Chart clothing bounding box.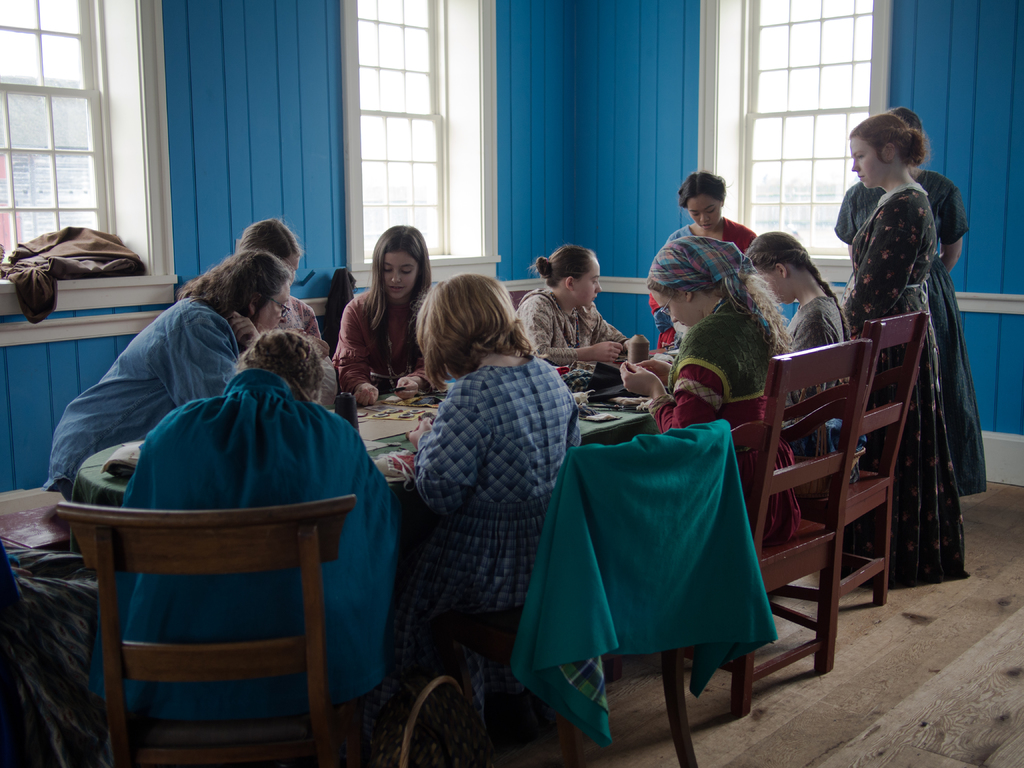
Charted: select_region(648, 211, 758, 358).
